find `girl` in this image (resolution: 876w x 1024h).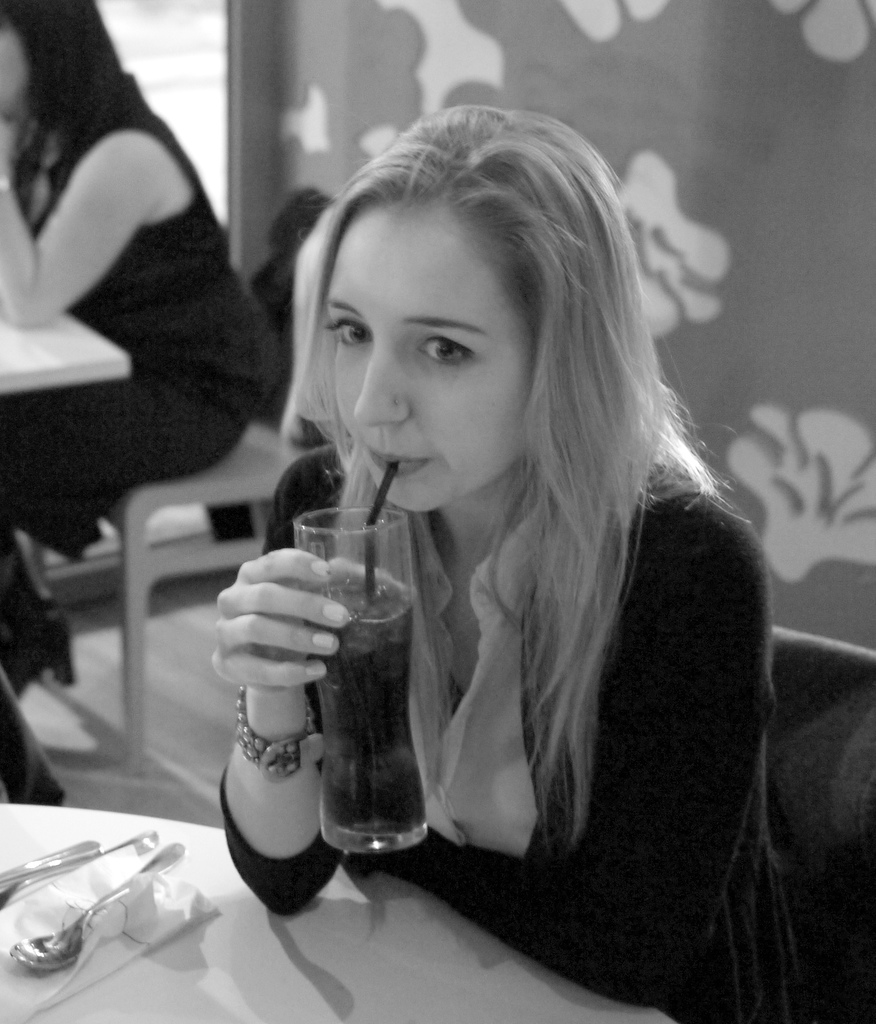
[204, 100, 805, 1023].
